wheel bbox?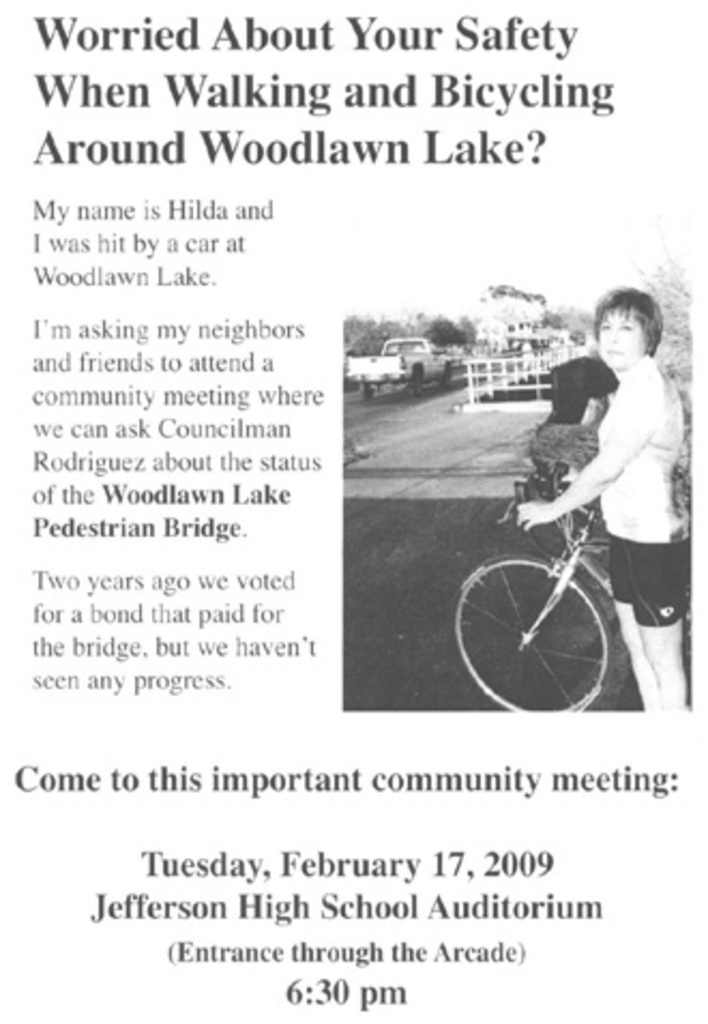
<region>356, 380, 373, 404</region>
